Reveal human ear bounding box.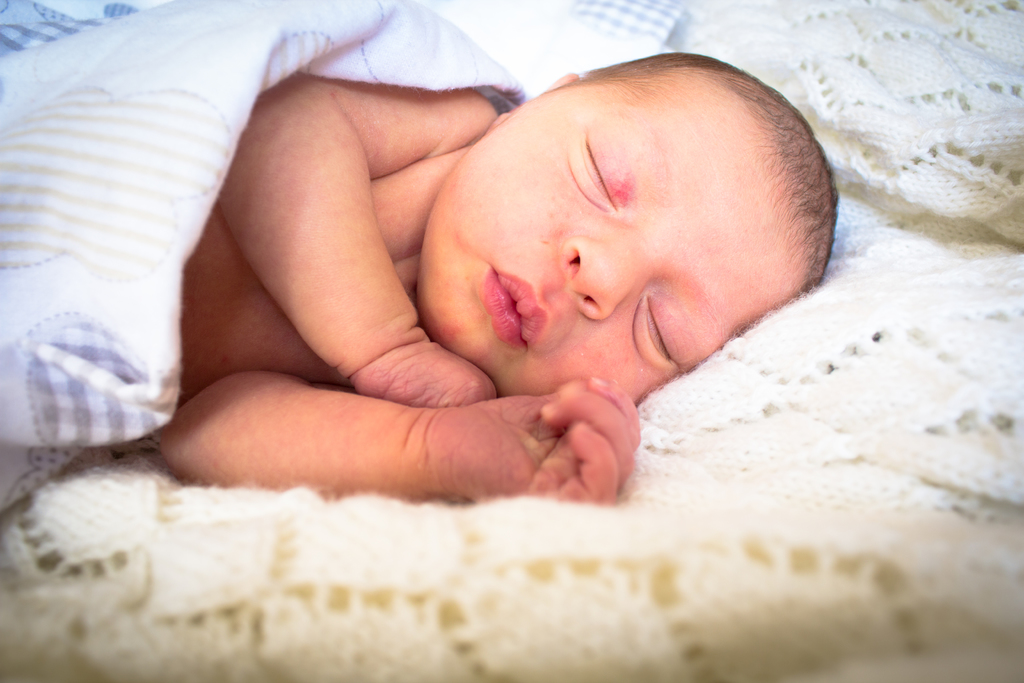
Revealed: pyautogui.locateOnScreen(488, 77, 573, 132).
